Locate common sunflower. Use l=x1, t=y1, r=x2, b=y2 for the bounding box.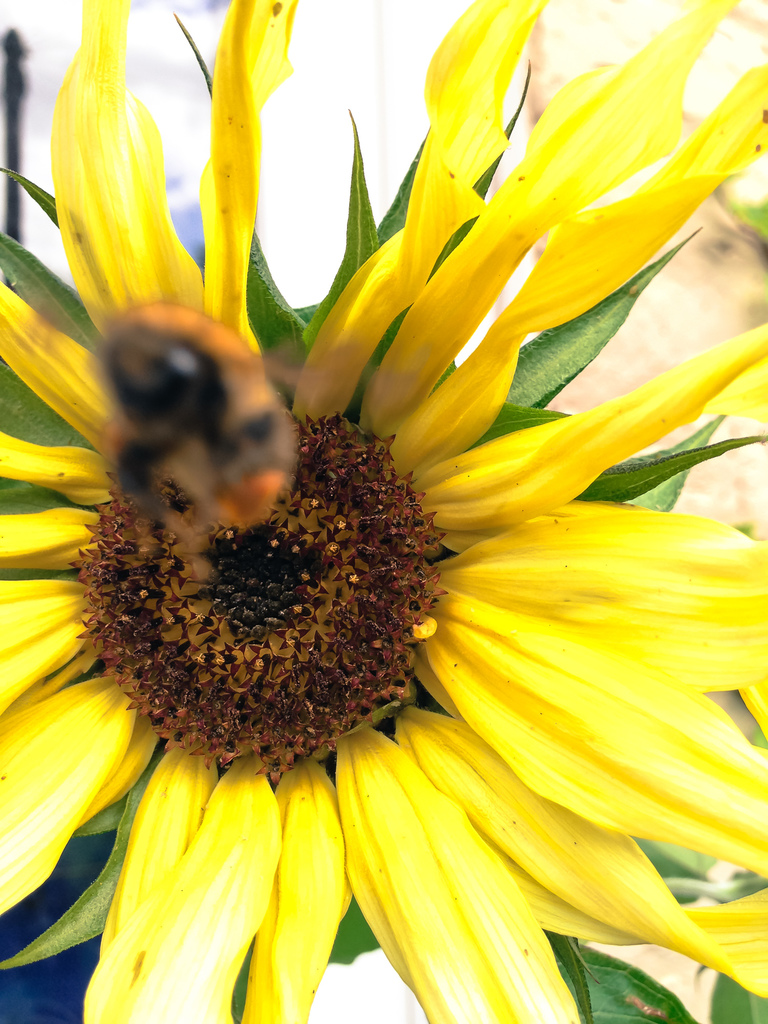
l=0, t=3, r=767, b=1023.
